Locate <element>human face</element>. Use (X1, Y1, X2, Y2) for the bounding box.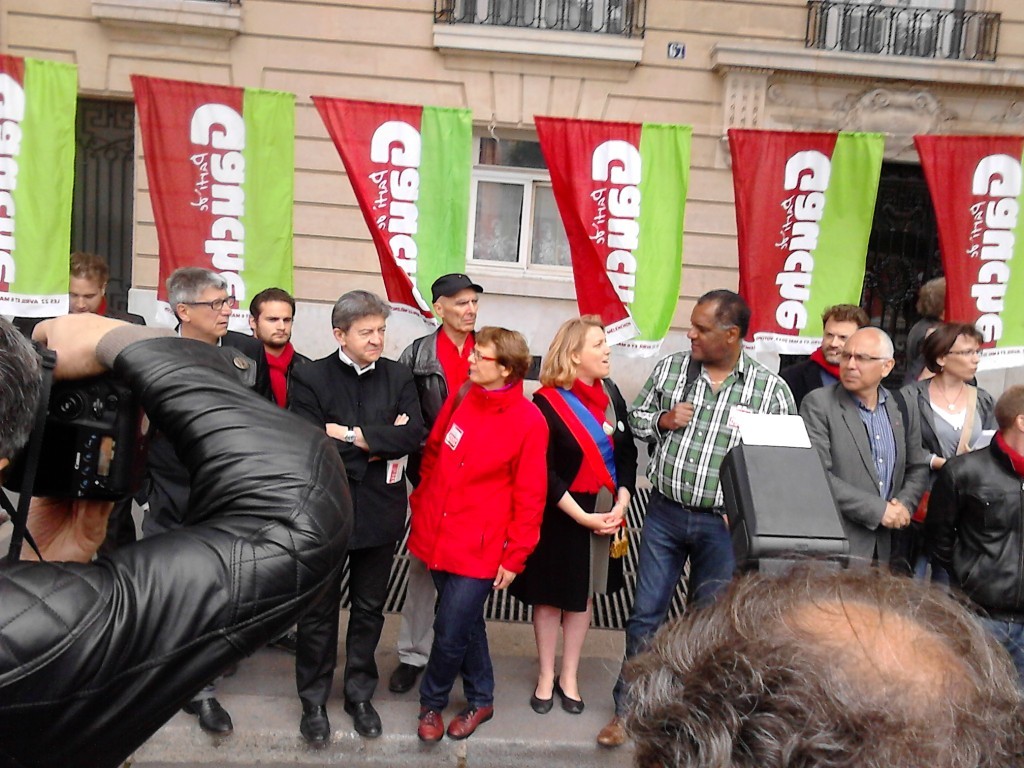
(193, 286, 228, 333).
